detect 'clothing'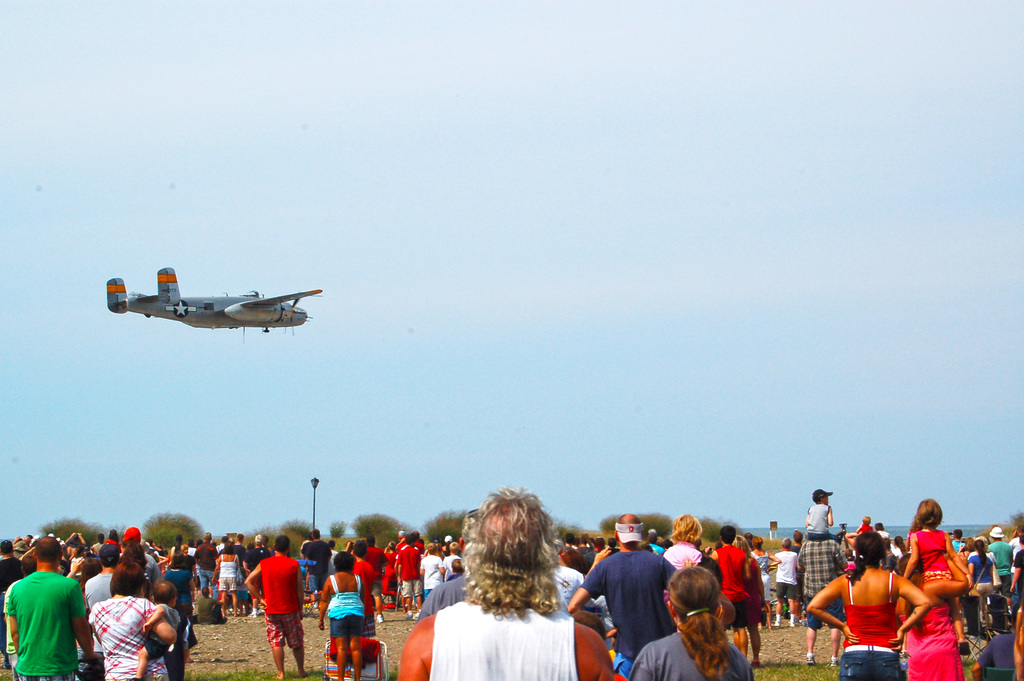
rect(0, 569, 93, 680)
